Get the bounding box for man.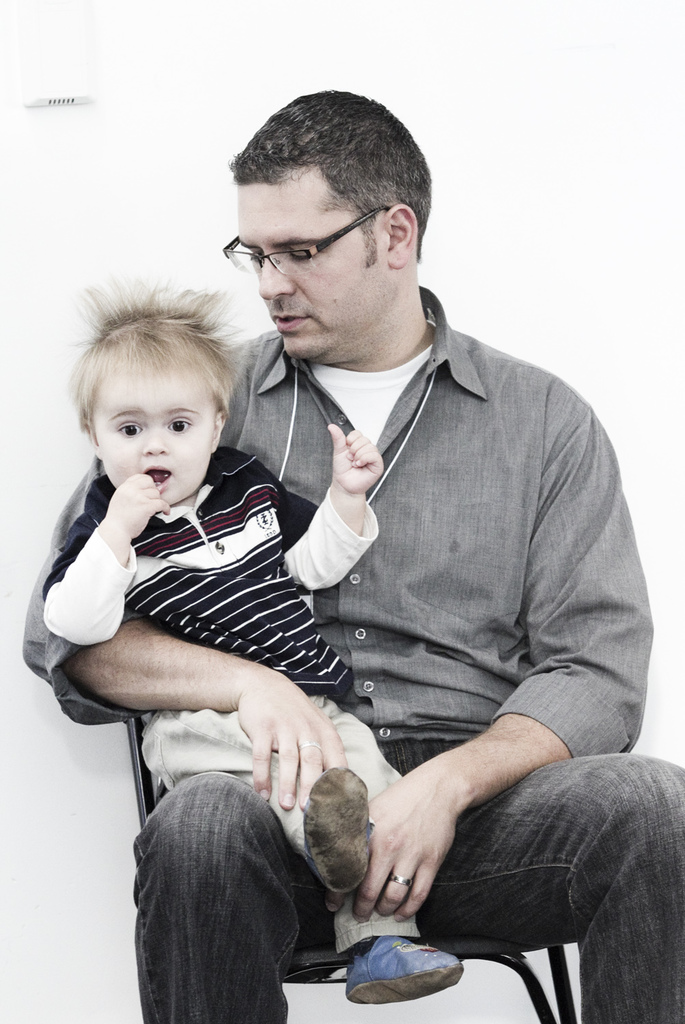
14 80 684 1023.
